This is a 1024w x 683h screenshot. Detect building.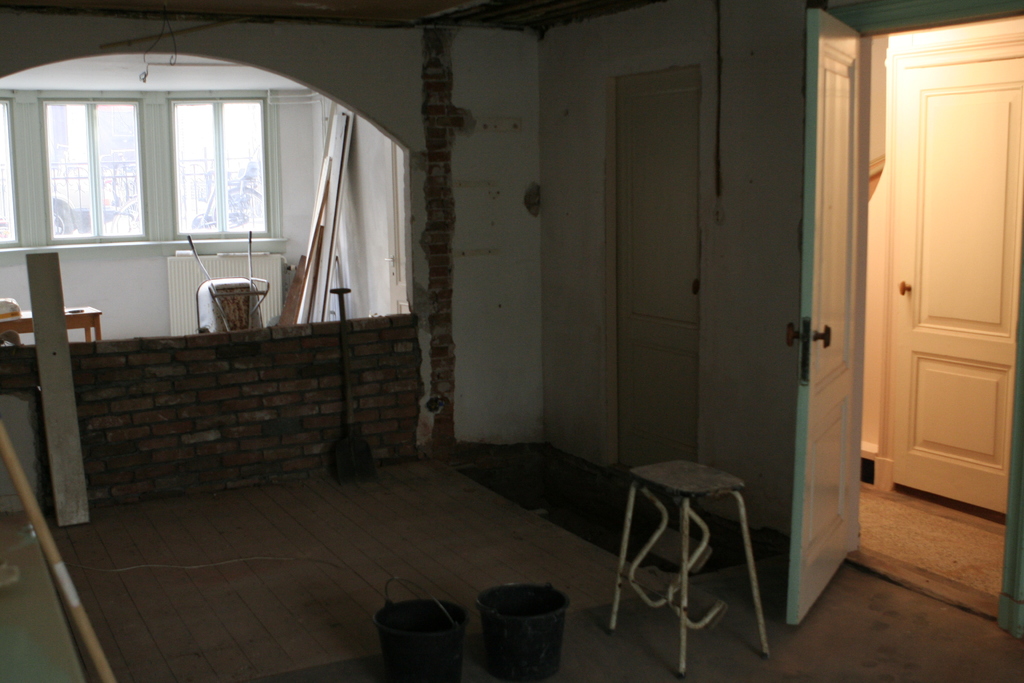
crop(0, 0, 1023, 682).
